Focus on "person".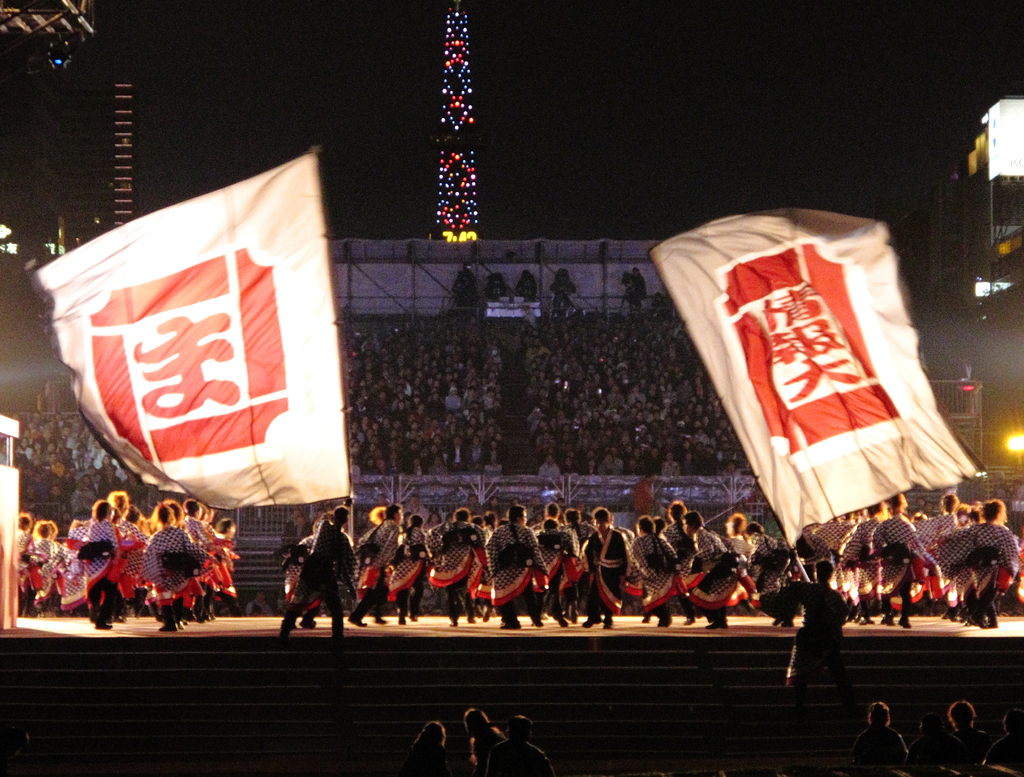
Focused at bbox=[987, 705, 1023, 774].
